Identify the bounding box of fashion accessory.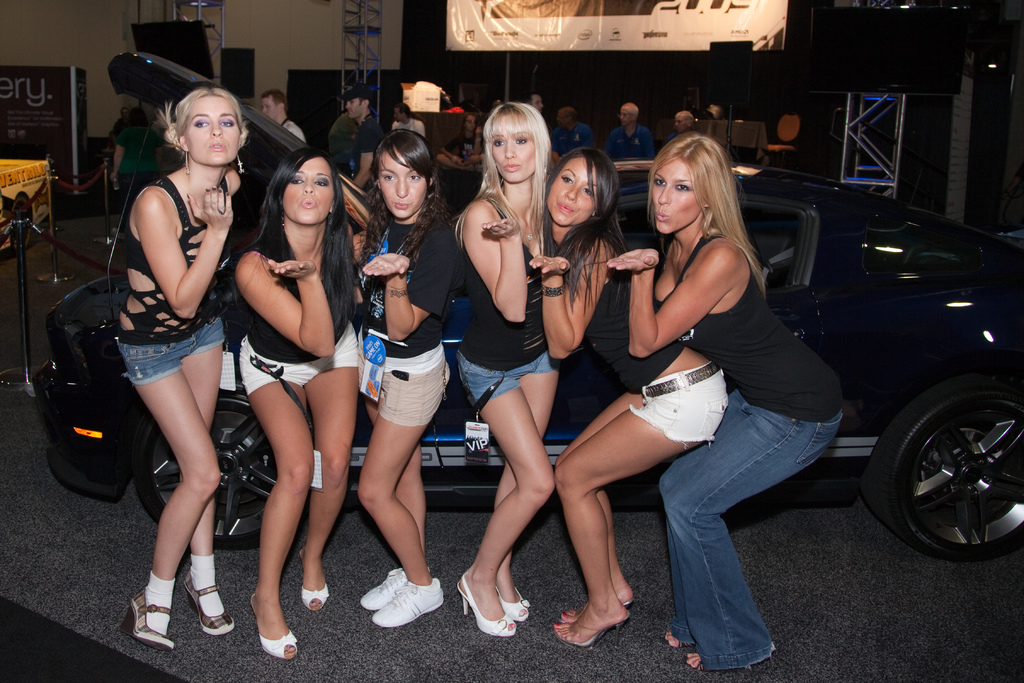
362,564,406,612.
